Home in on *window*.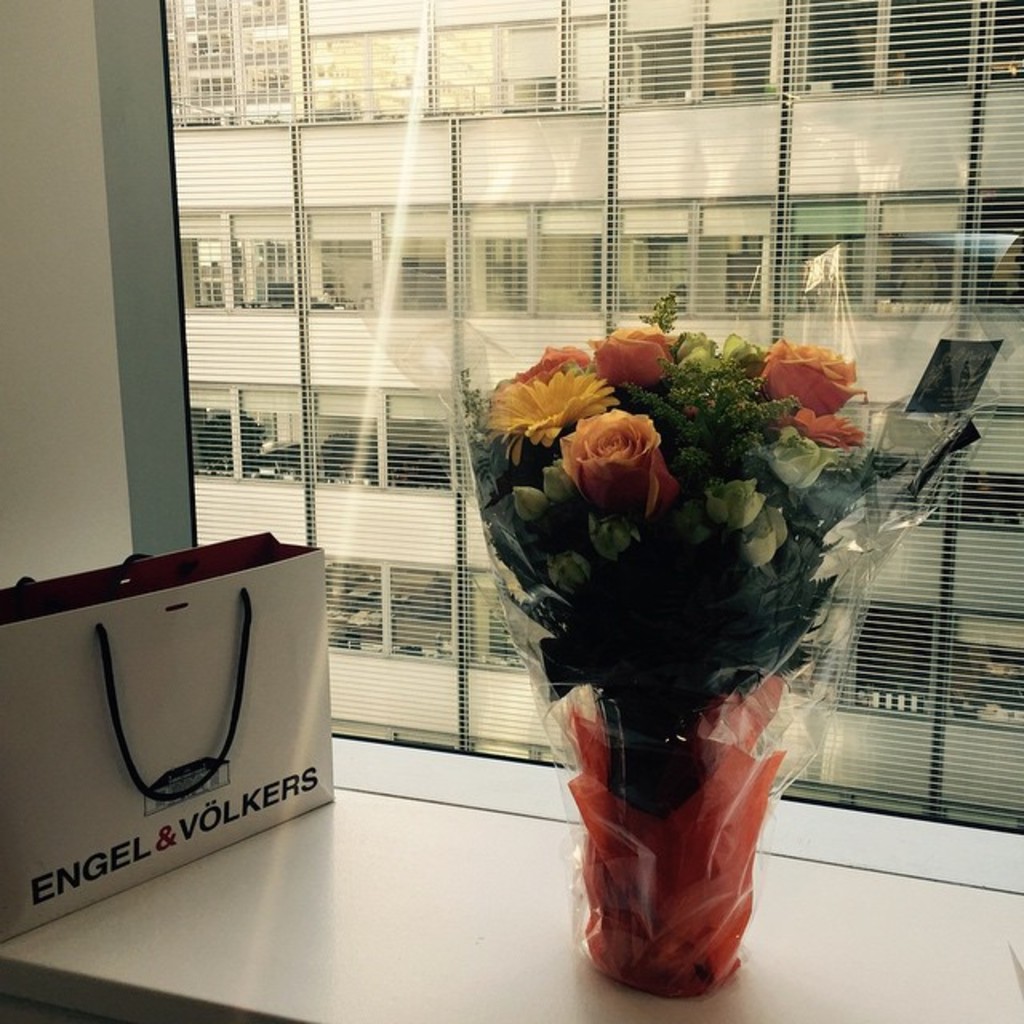
Homed in at locate(778, 194, 880, 315).
